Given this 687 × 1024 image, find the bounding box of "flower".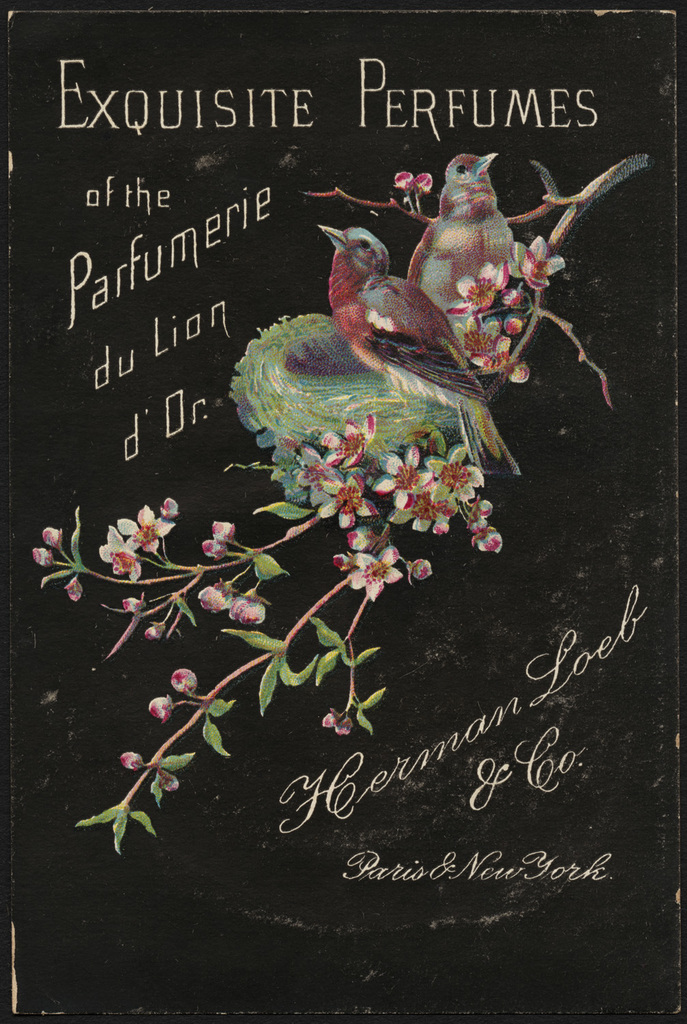
bbox(332, 526, 413, 599).
